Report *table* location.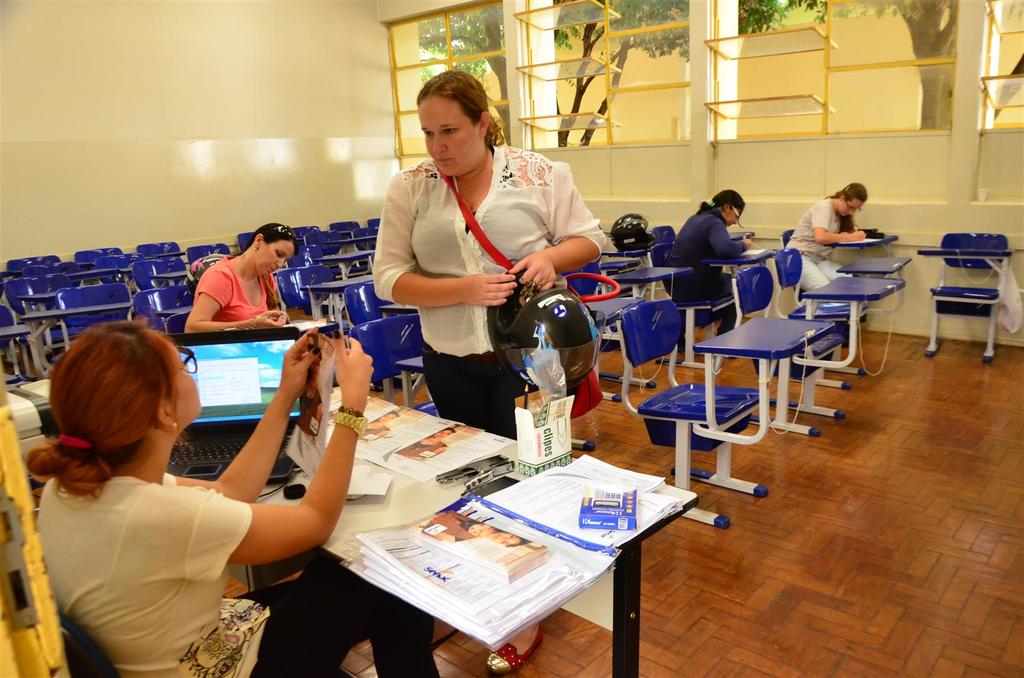
Report: 194, 383, 712, 677.
